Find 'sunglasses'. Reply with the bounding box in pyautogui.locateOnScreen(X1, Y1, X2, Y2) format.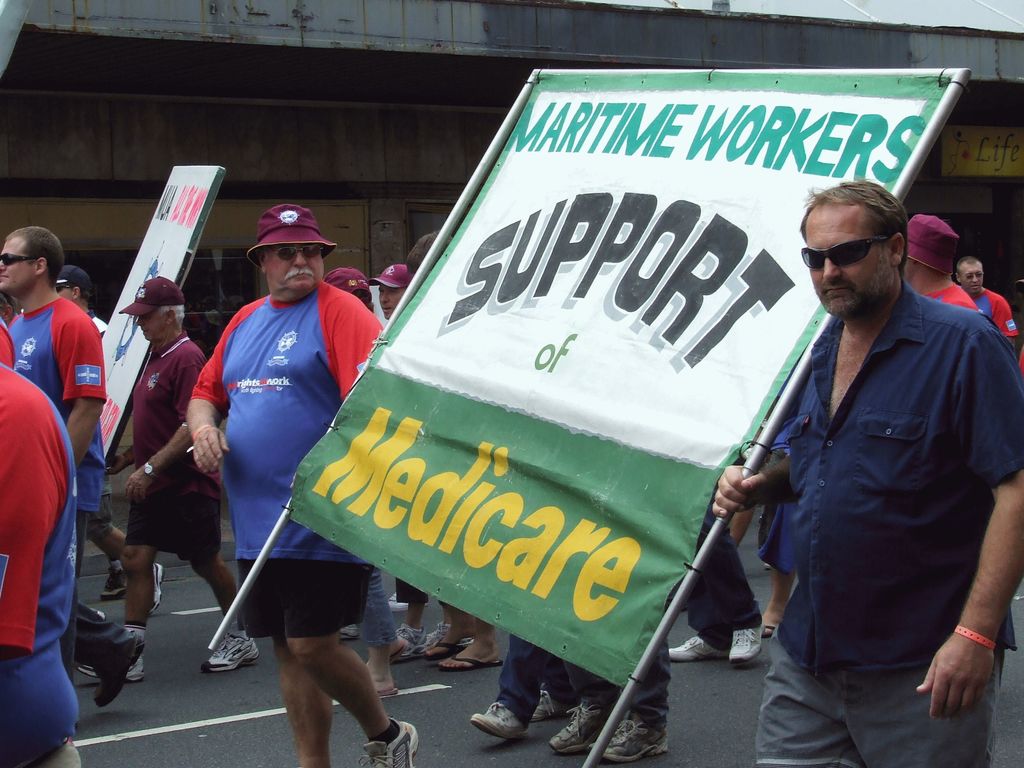
pyautogui.locateOnScreen(1, 252, 46, 263).
